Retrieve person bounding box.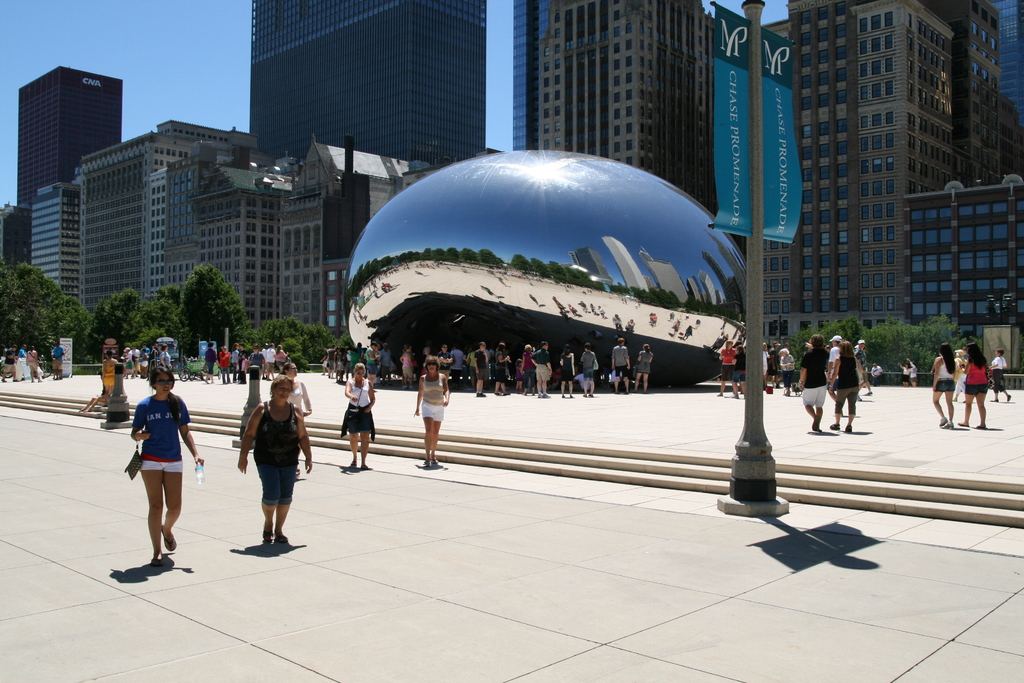
Bounding box: 719:336:740:400.
